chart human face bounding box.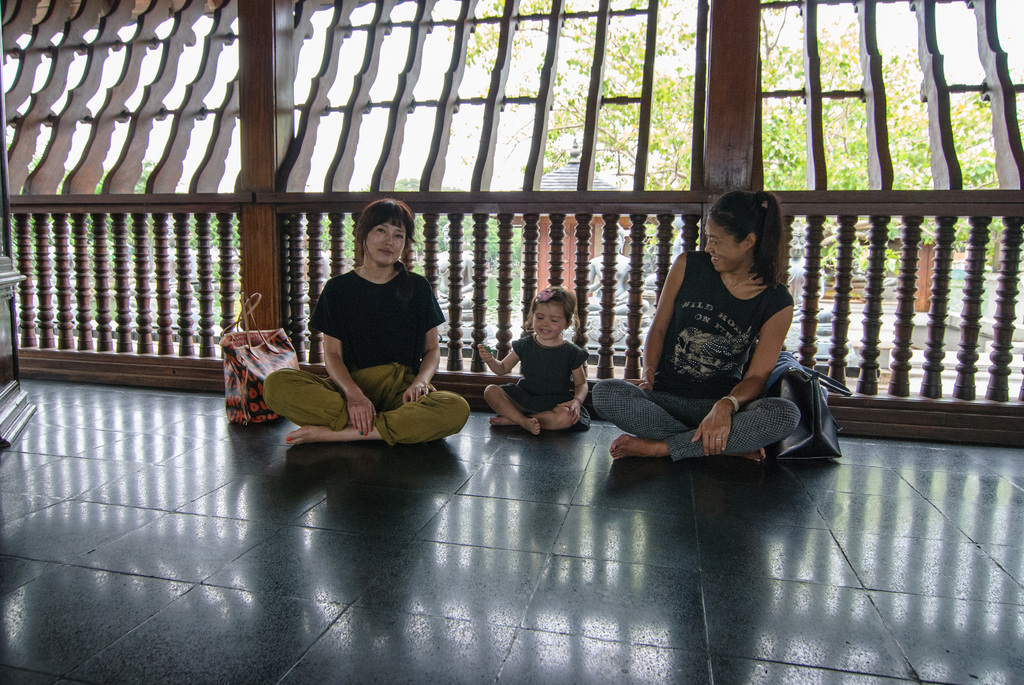
Charted: l=527, t=297, r=566, b=344.
